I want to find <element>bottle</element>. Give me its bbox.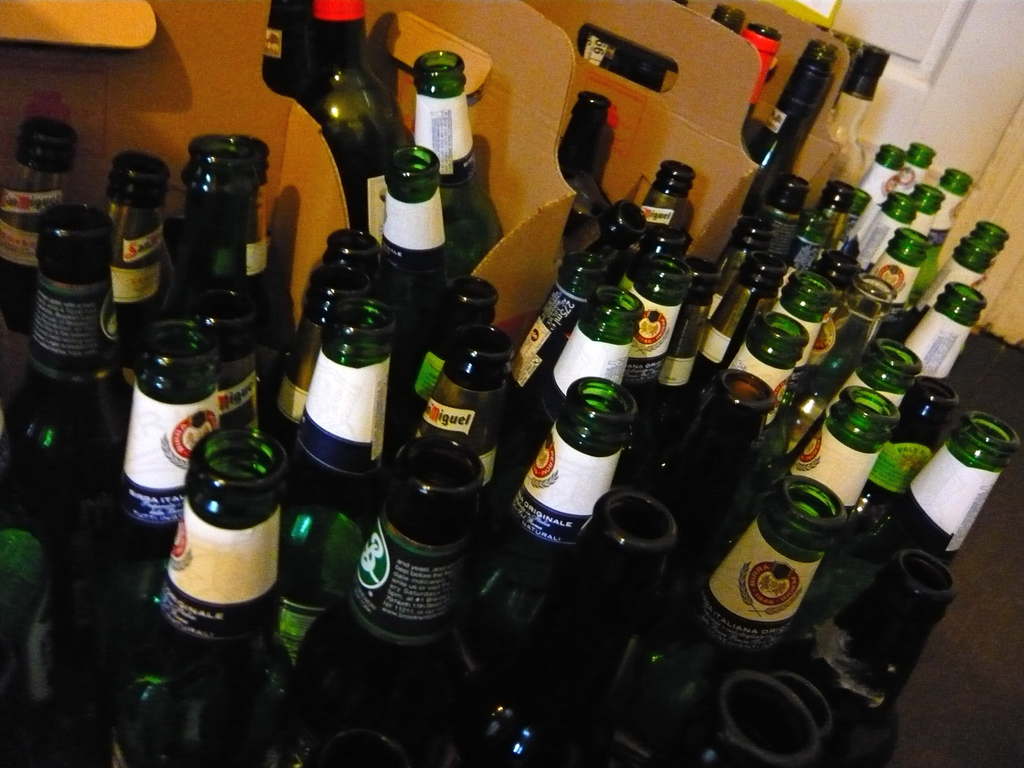
x1=854, y1=134, x2=913, y2=227.
